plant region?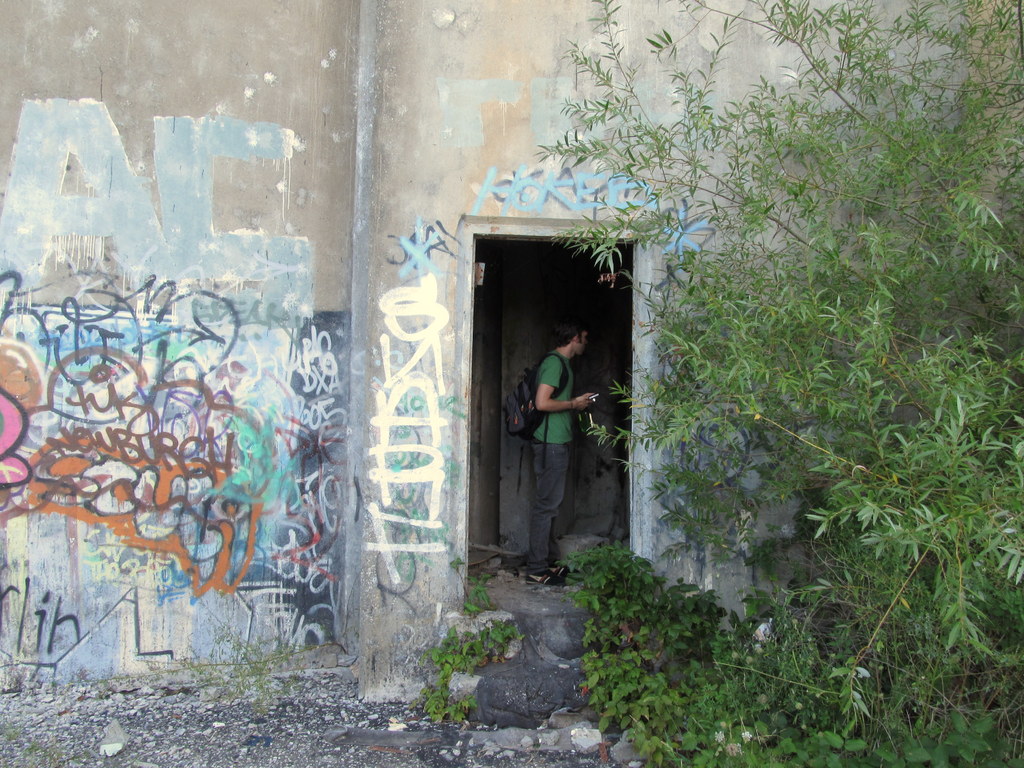
<region>416, 619, 524, 701</region>
